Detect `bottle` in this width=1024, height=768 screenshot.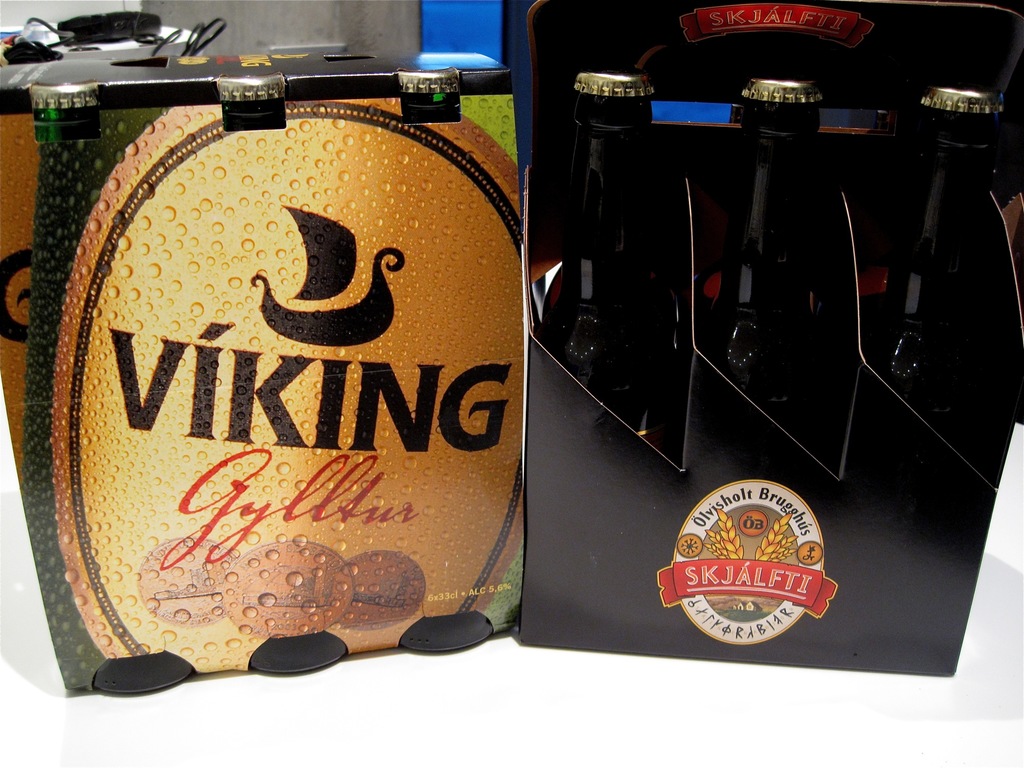
Detection: Rect(856, 84, 996, 438).
